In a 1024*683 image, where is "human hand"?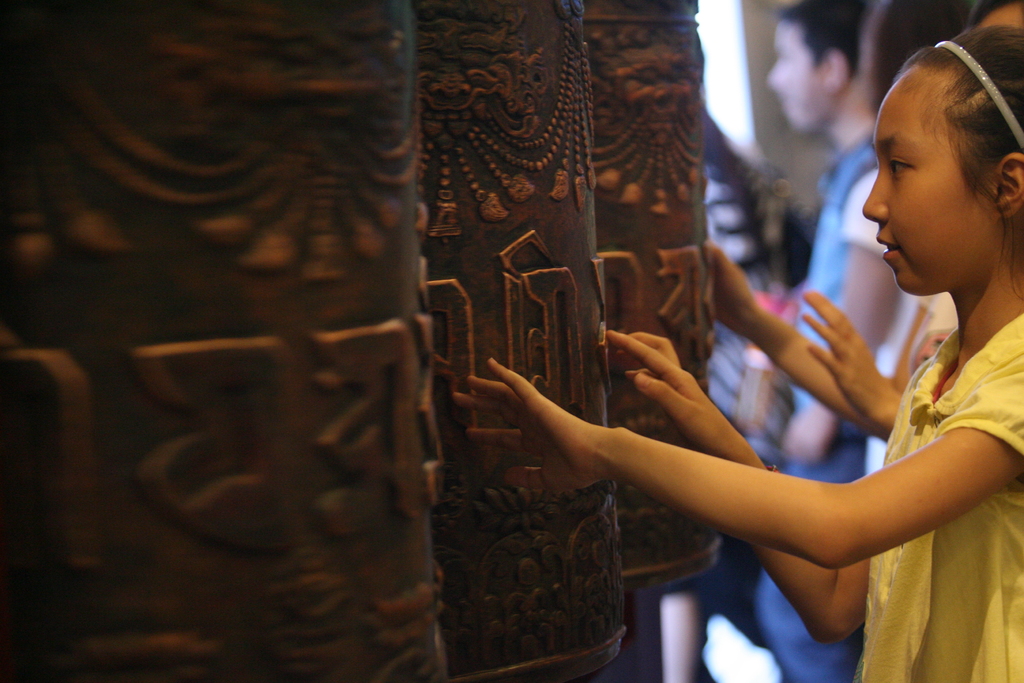
bbox=(708, 237, 757, 331).
